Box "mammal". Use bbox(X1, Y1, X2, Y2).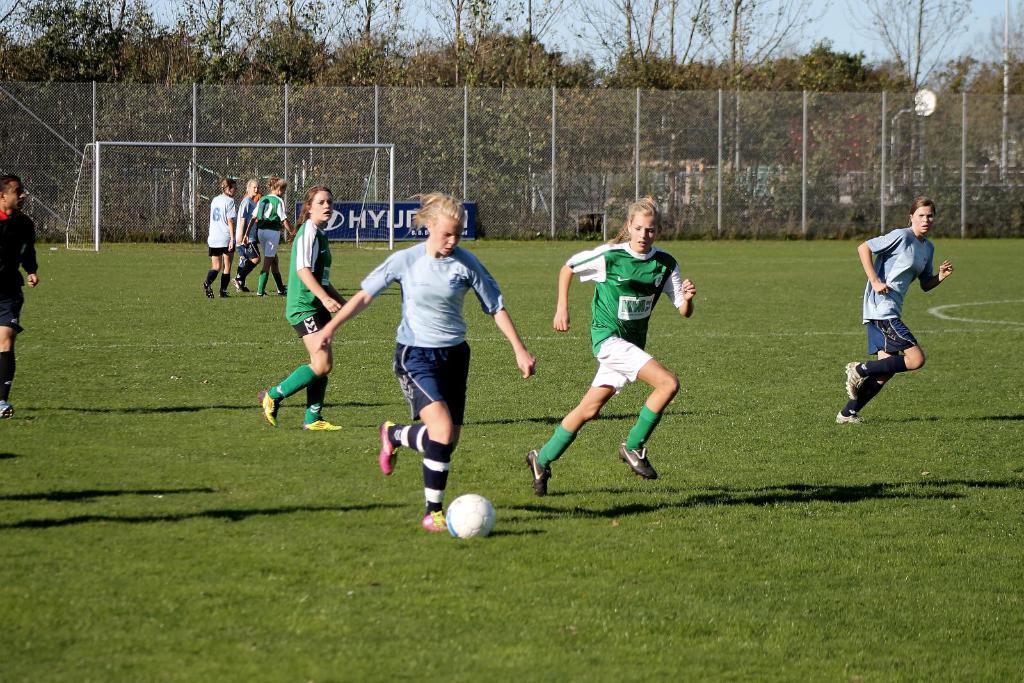
bbox(0, 173, 40, 422).
